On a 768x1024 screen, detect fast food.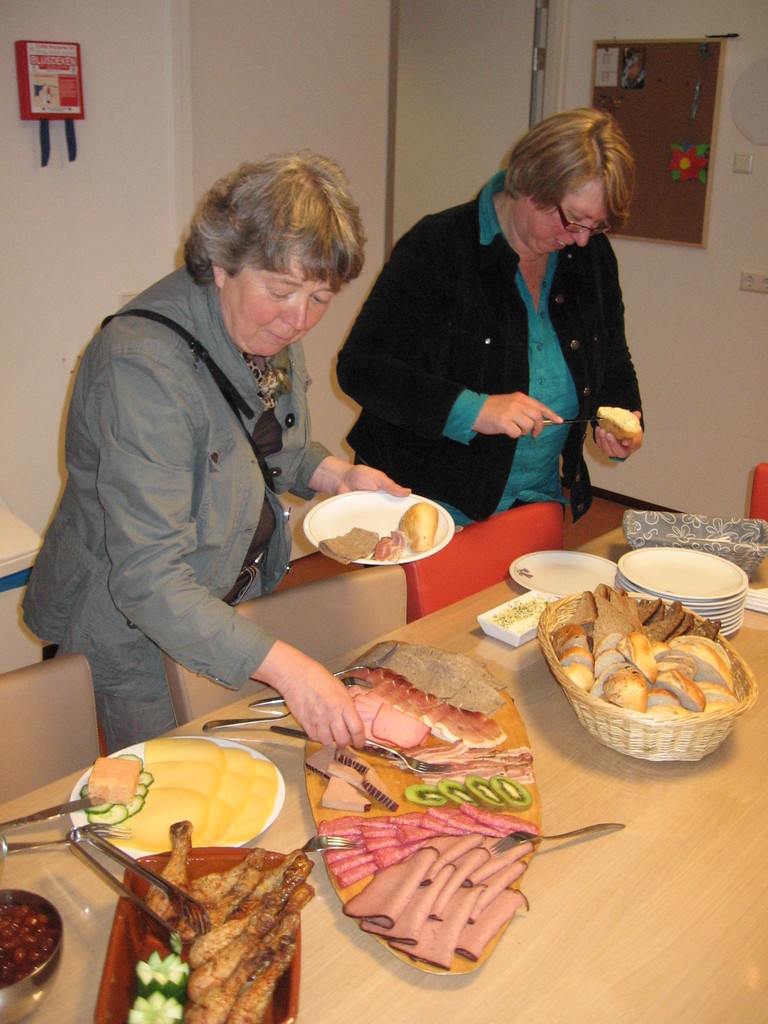
{"left": 589, "top": 397, "right": 645, "bottom": 447}.
